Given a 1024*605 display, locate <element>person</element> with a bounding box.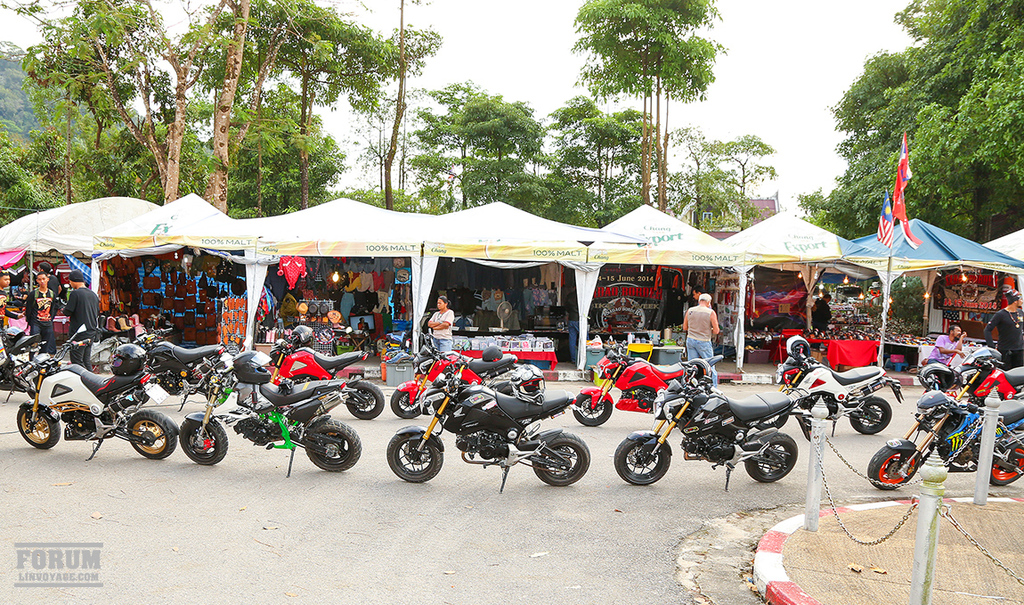
Located: rect(986, 286, 1023, 371).
